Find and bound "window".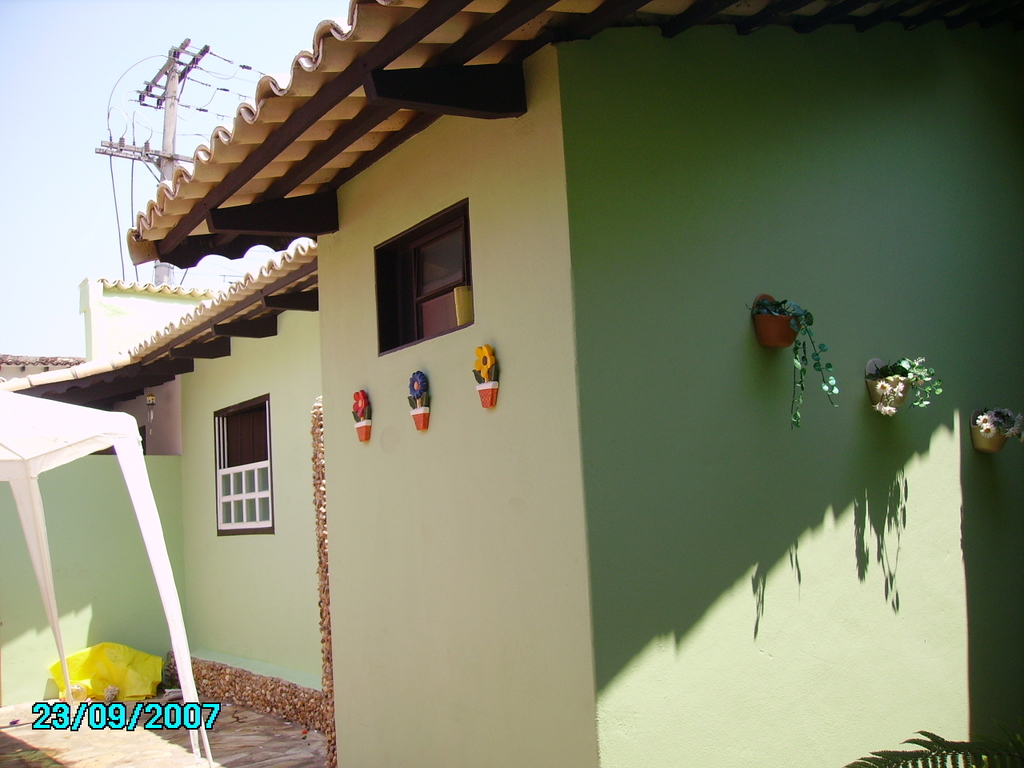
Bound: (216,400,274,534).
